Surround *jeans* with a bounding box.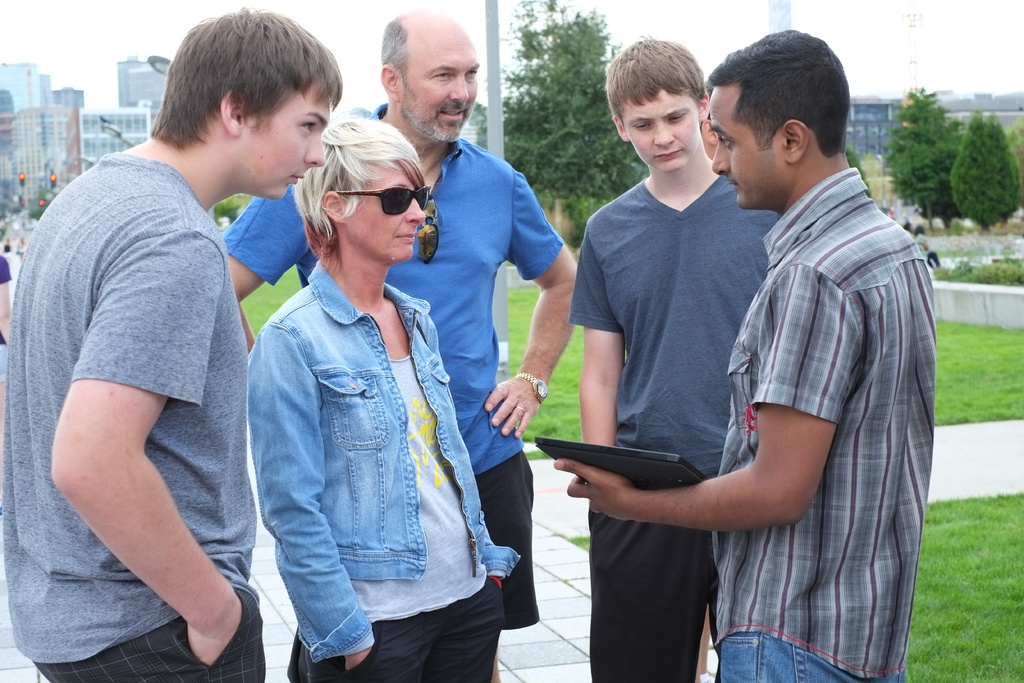
select_region(717, 629, 906, 682).
